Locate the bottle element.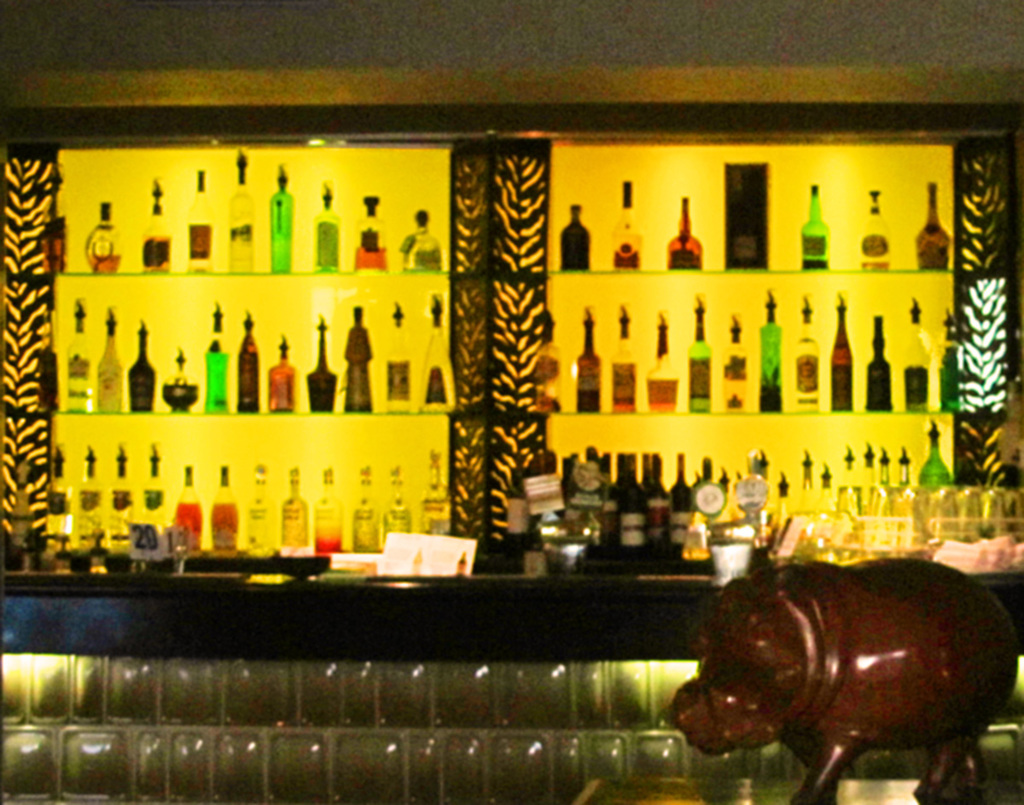
Element bbox: <box>281,465,309,557</box>.
